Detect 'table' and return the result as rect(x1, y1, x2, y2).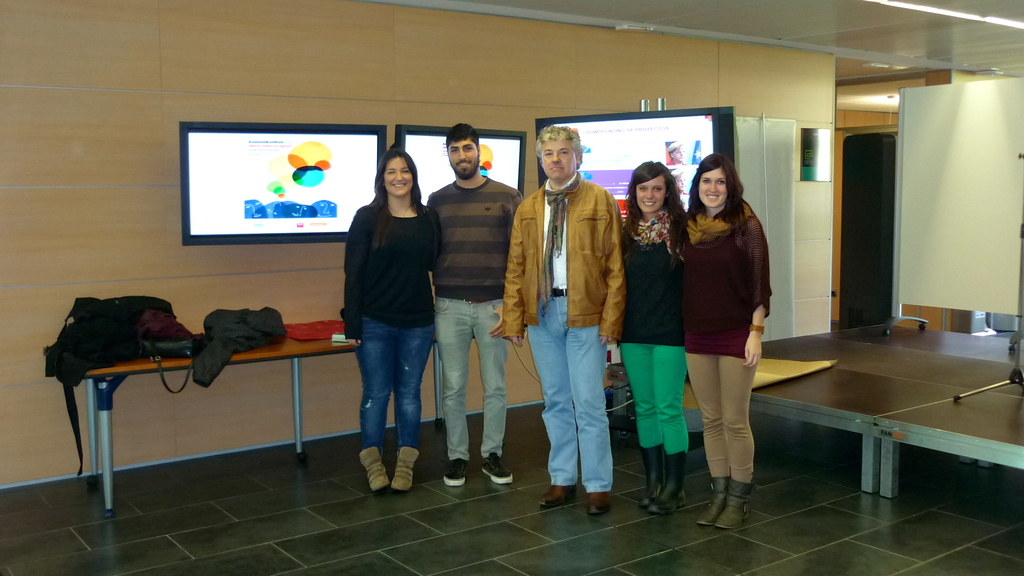
rect(82, 317, 442, 513).
